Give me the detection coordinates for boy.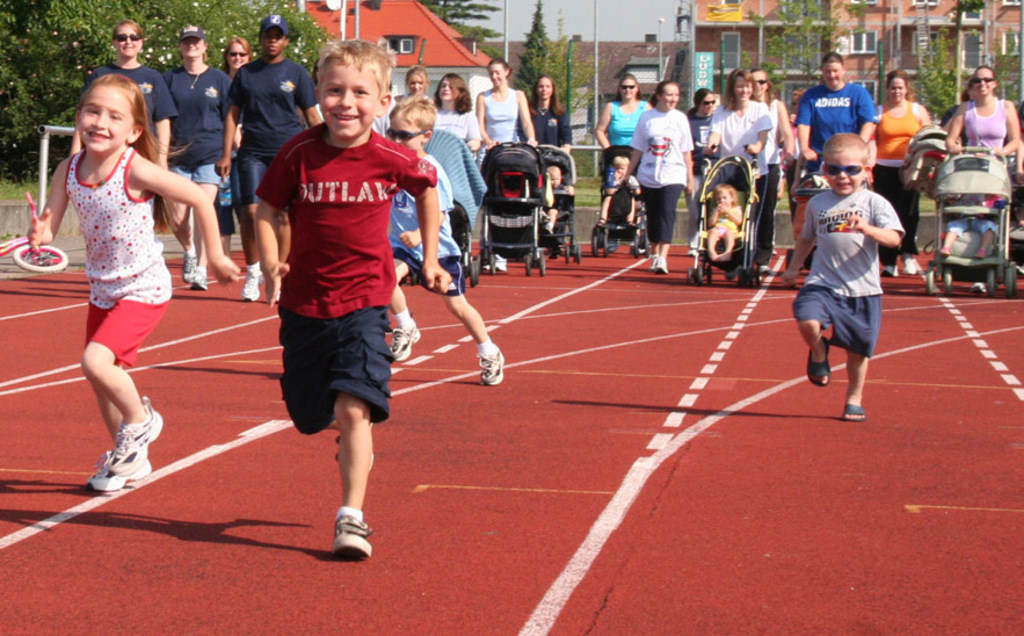
[left=596, top=156, right=641, bottom=226].
